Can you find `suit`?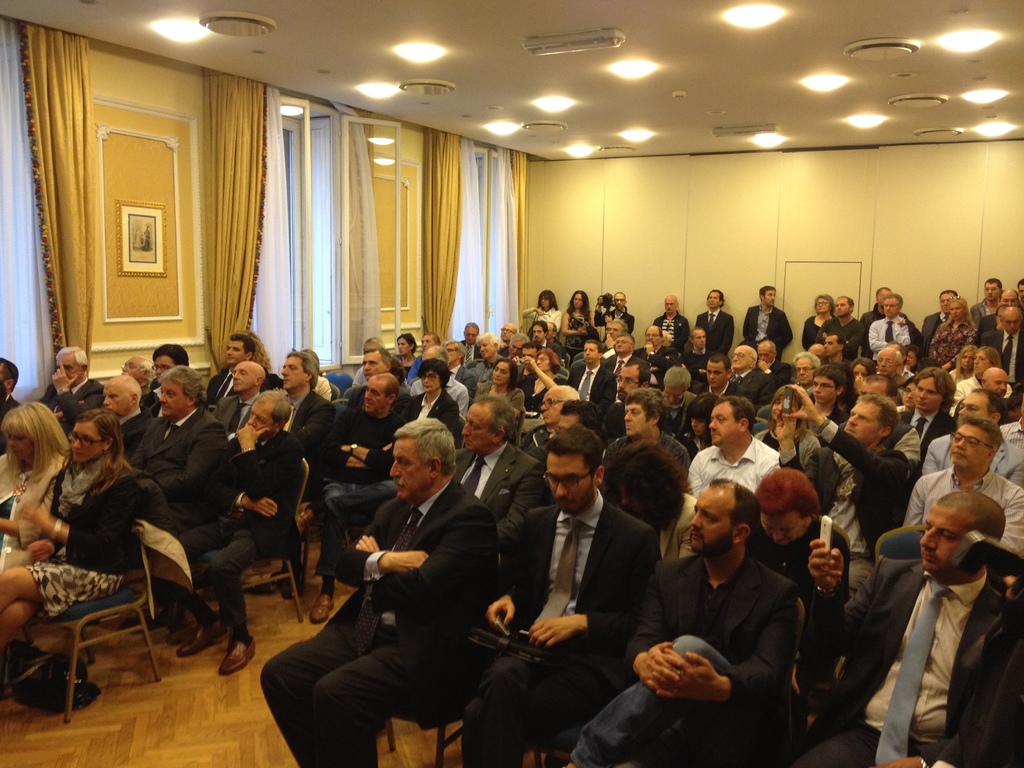
Yes, bounding box: rect(895, 413, 956, 472).
